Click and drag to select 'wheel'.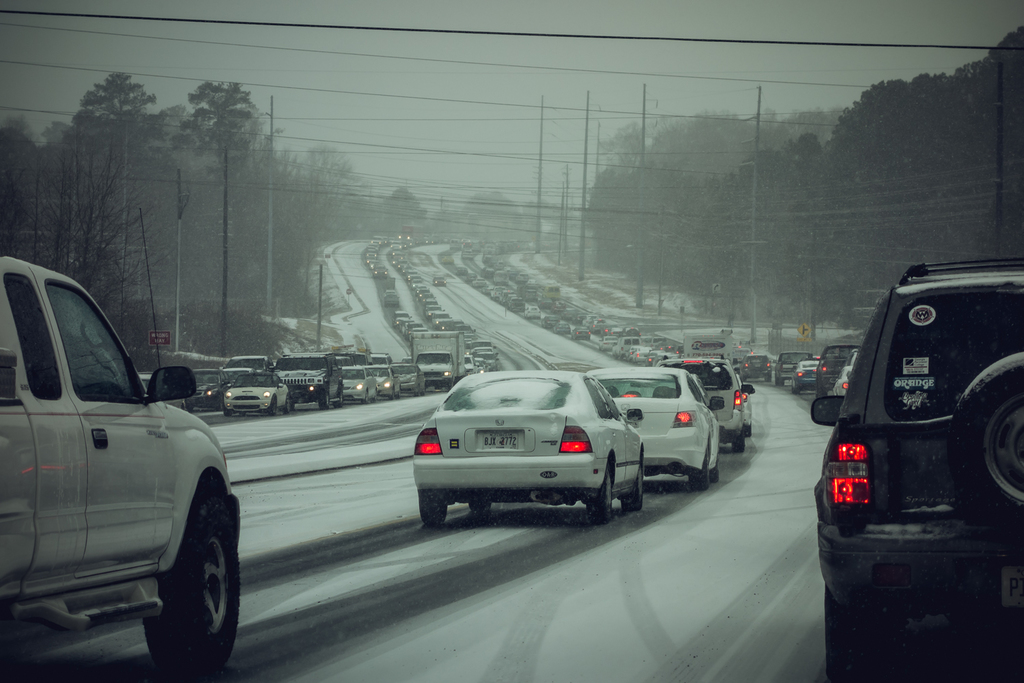
Selection: rect(335, 385, 343, 408).
